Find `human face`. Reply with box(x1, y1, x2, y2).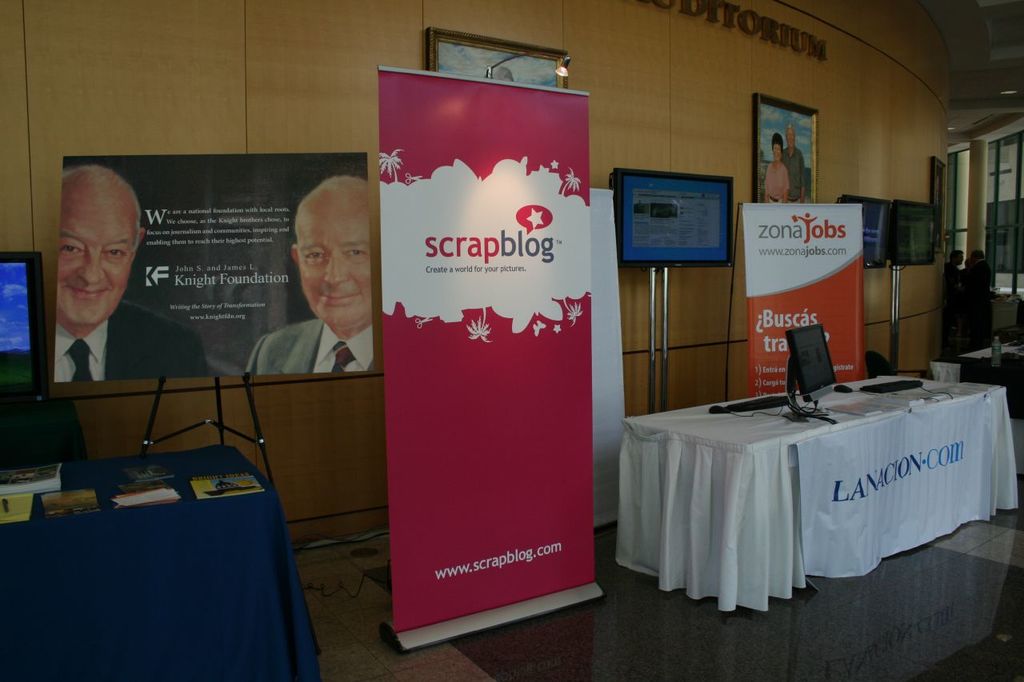
box(58, 189, 141, 326).
